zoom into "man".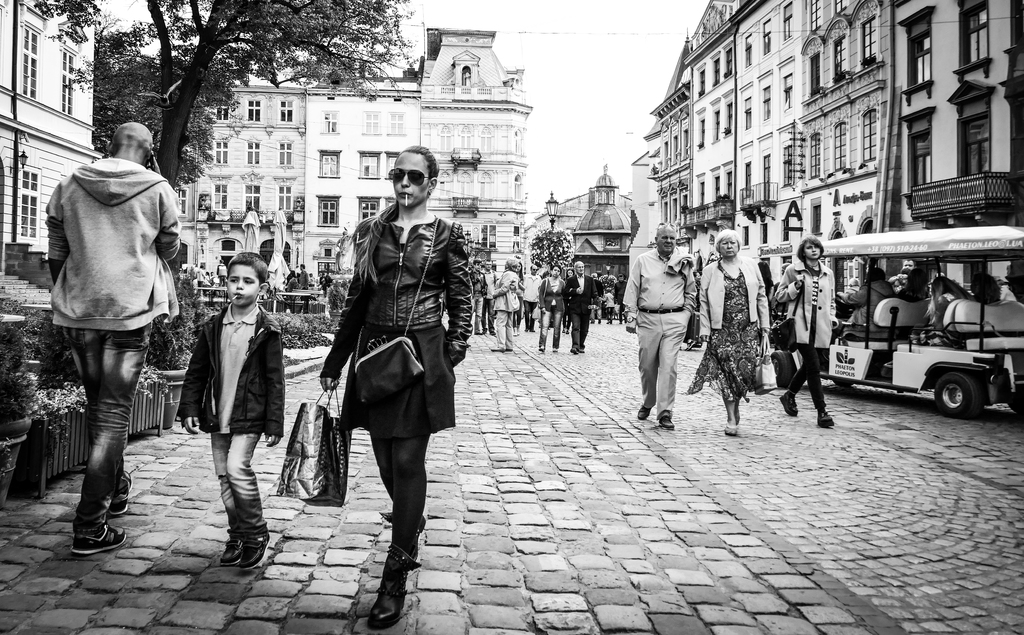
Zoom target: [468, 259, 488, 336].
